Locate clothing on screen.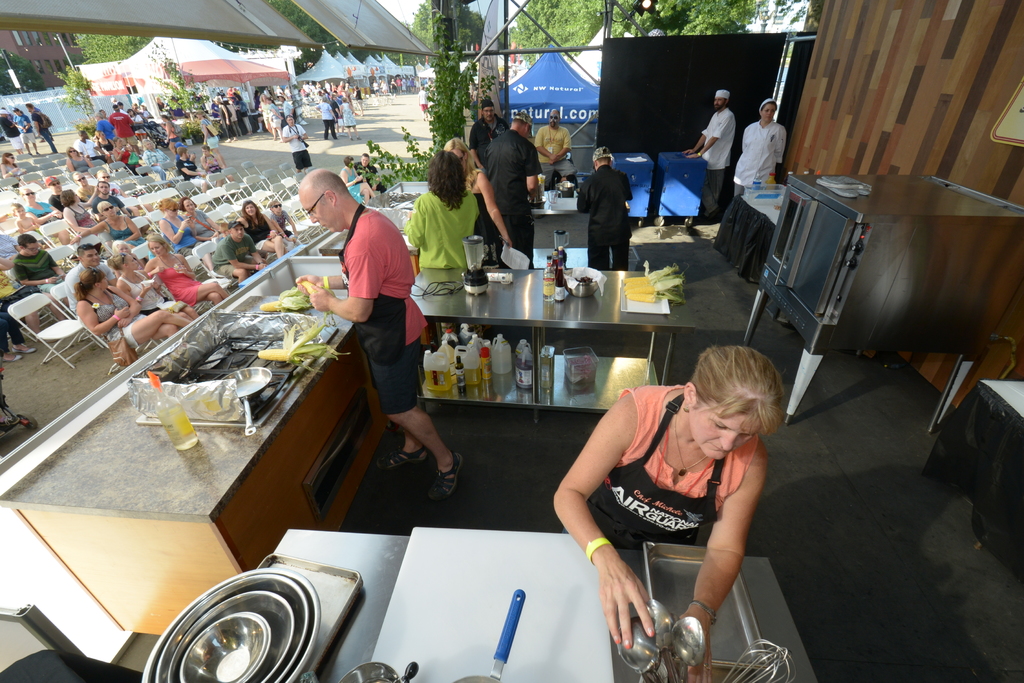
On screen at 10 111 38 146.
